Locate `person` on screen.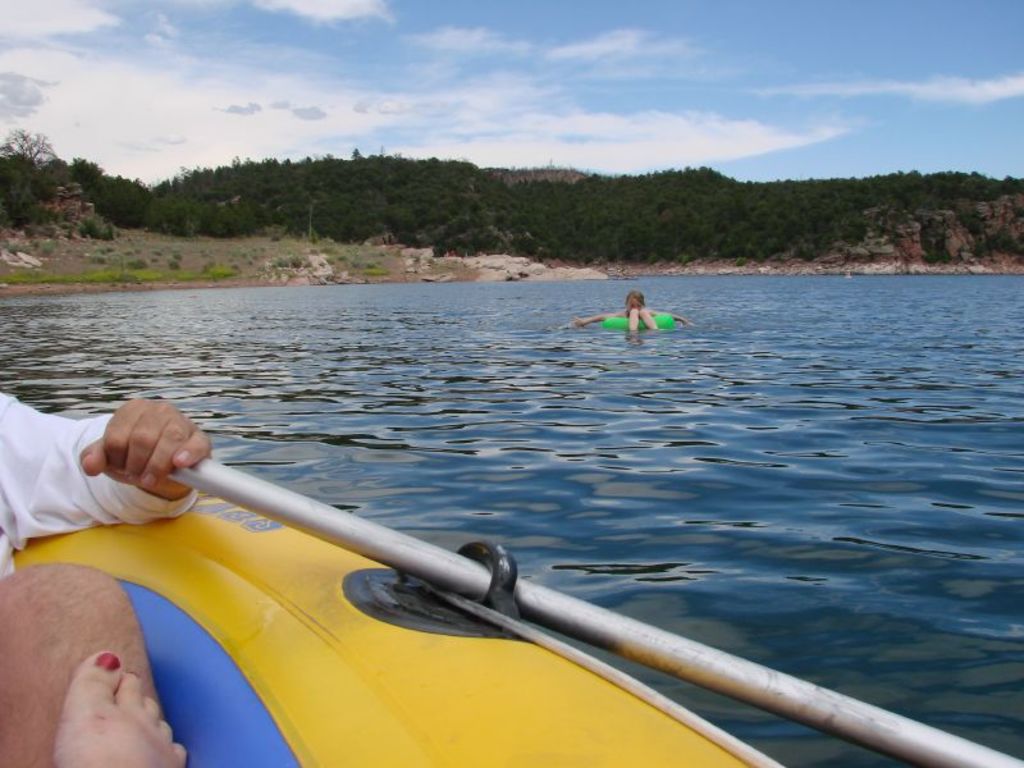
On screen at x1=579, y1=284, x2=698, y2=344.
